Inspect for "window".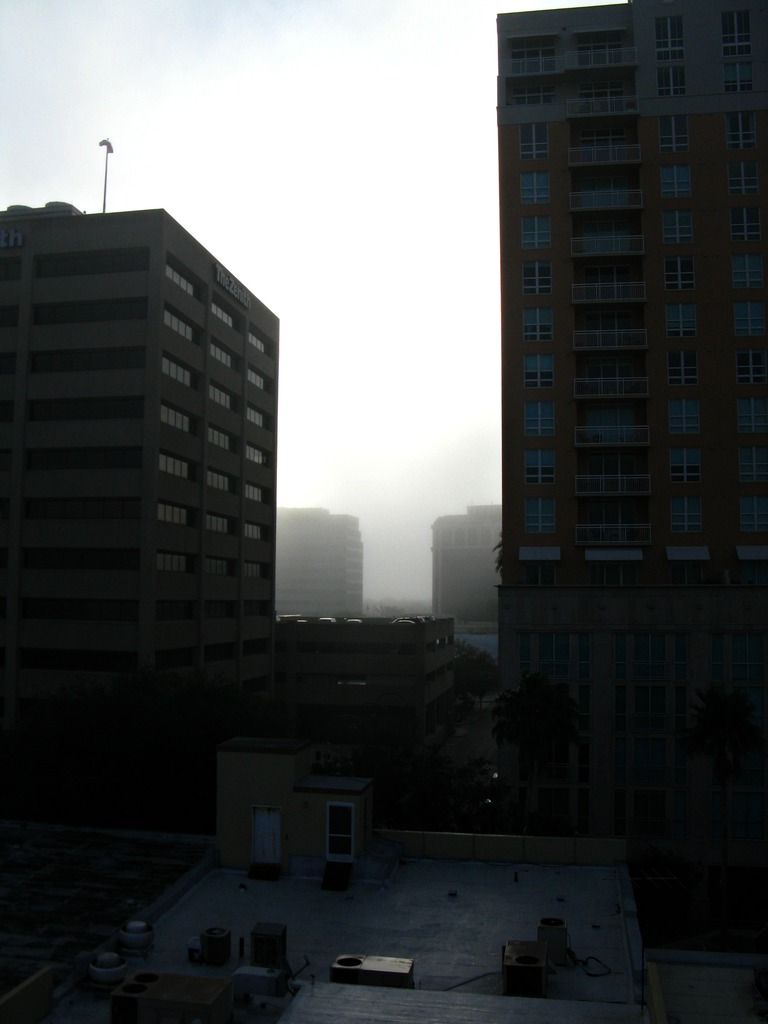
Inspection: x1=737 y1=347 x2=763 y2=380.
